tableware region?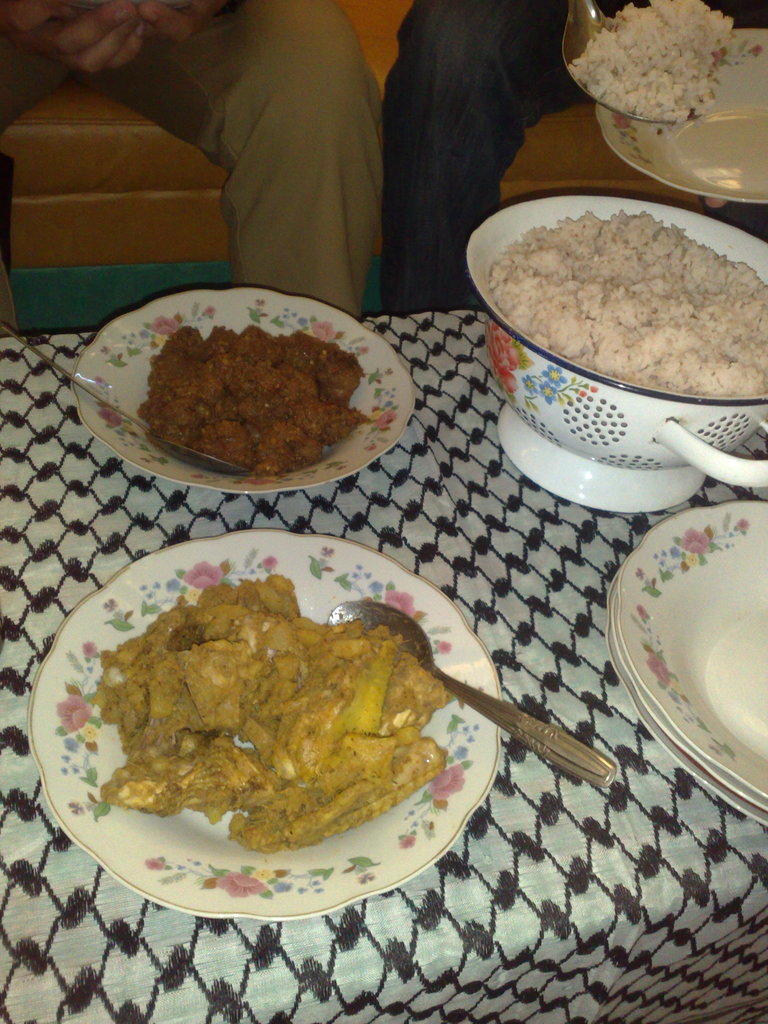
box(0, 316, 250, 476)
